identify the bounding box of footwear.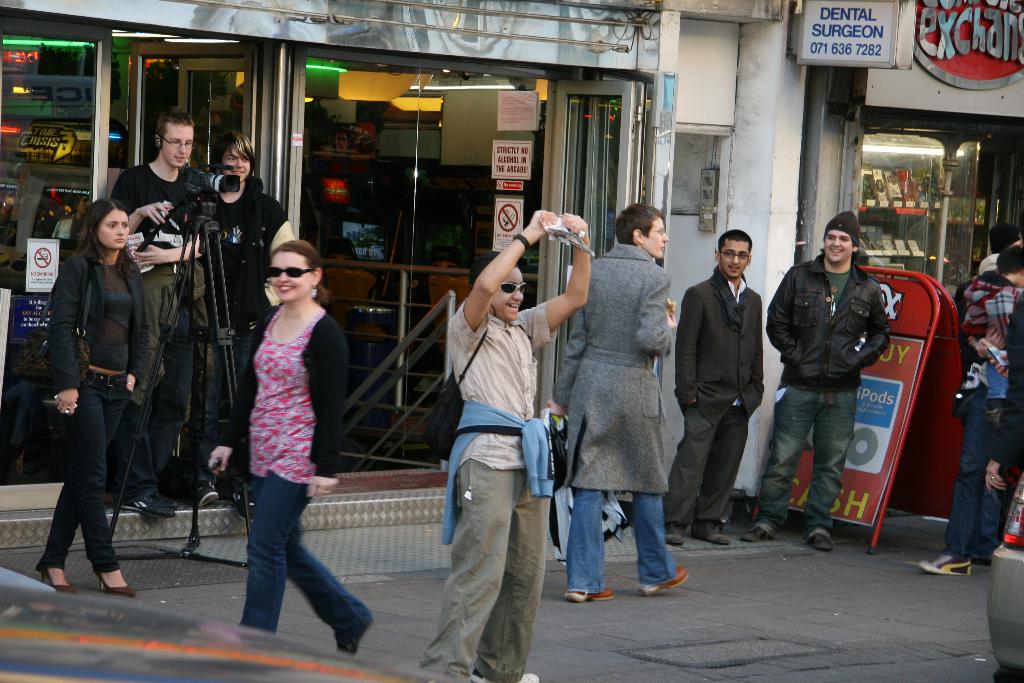
box(334, 621, 365, 659).
